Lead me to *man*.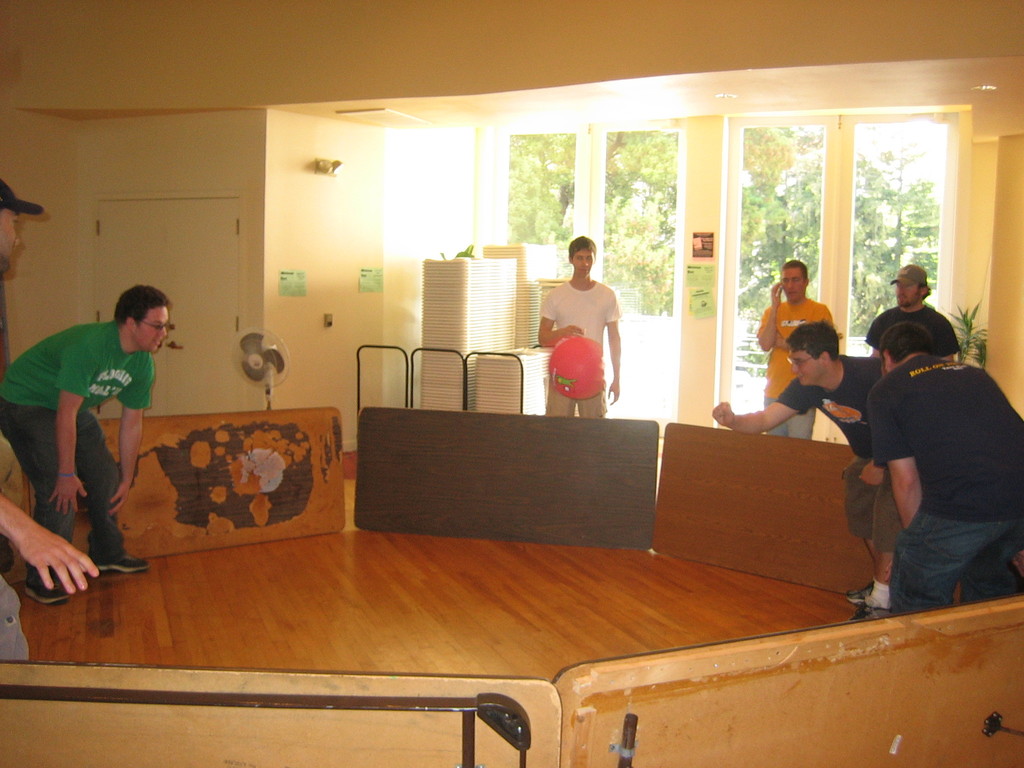
Lead to rect(872, 326, 1023, 616).
